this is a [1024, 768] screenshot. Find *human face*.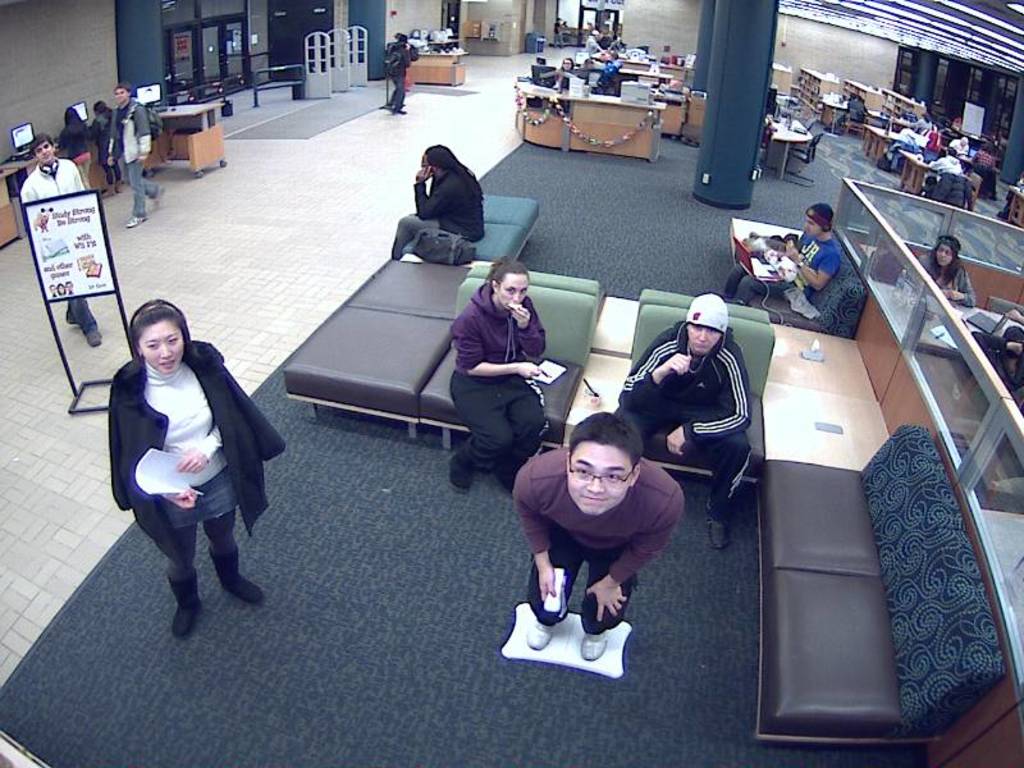
Bounding box: [805,215,820,234].
